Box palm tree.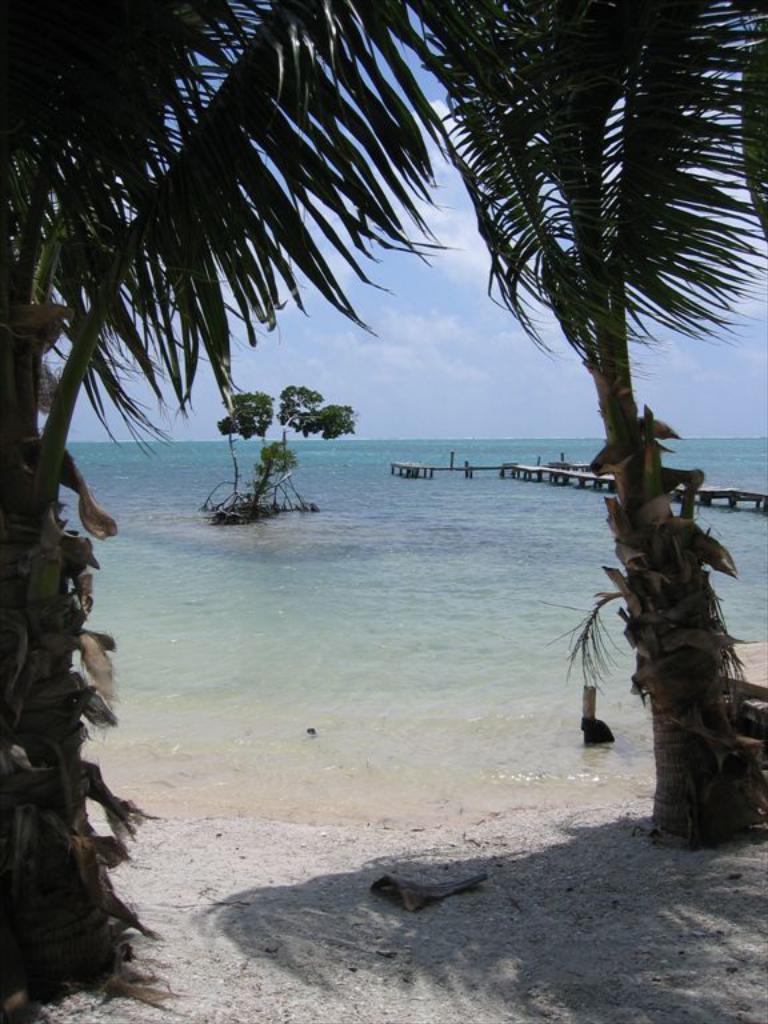
0 0 340 952.
